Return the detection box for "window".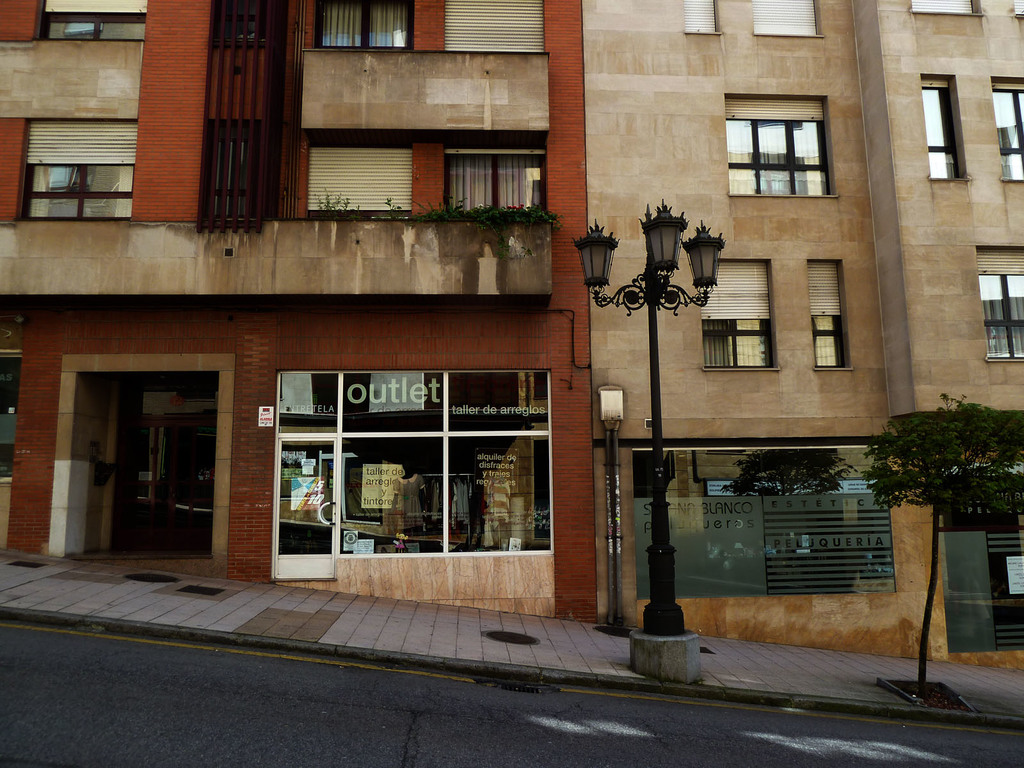
[x1=21, y1=121, x2=139, y2=223].
